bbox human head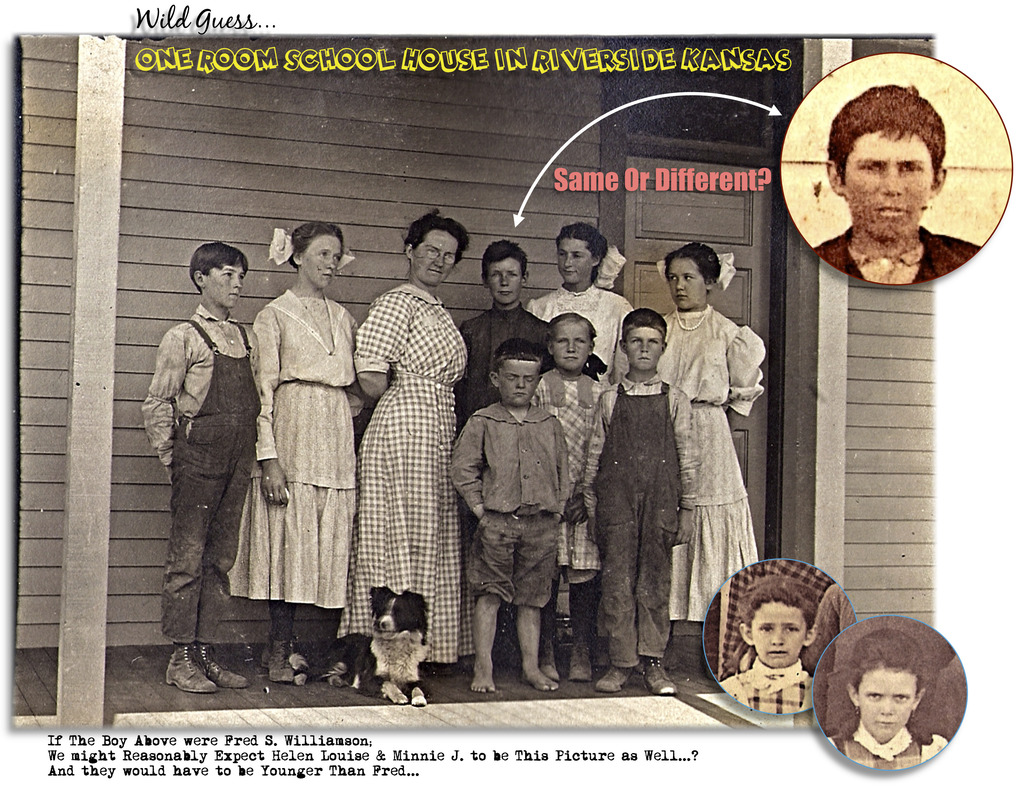
region(293, 224, 342, 286)
